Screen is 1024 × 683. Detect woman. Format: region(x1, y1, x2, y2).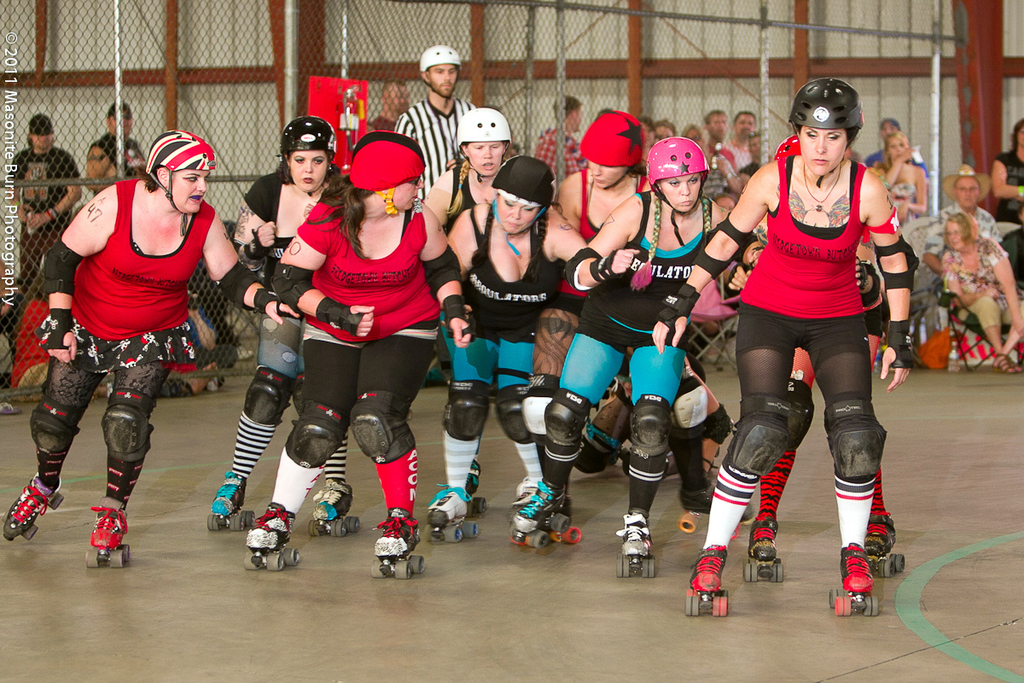
region(870, 126, 934, 234).
